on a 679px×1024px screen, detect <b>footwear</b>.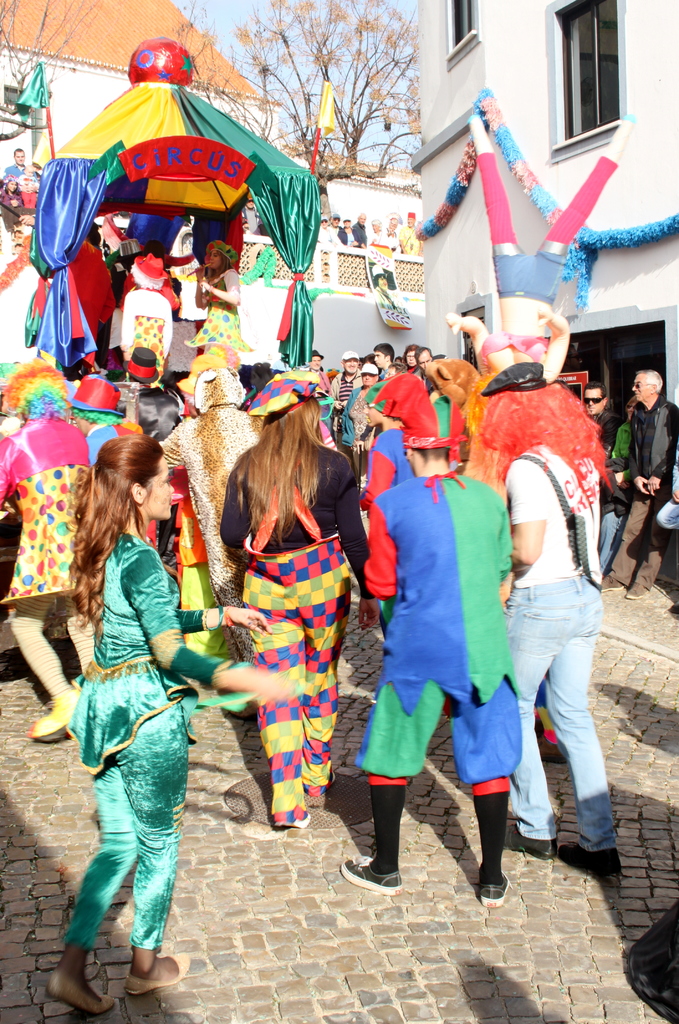
select_region(26, 688, 86, 742).
